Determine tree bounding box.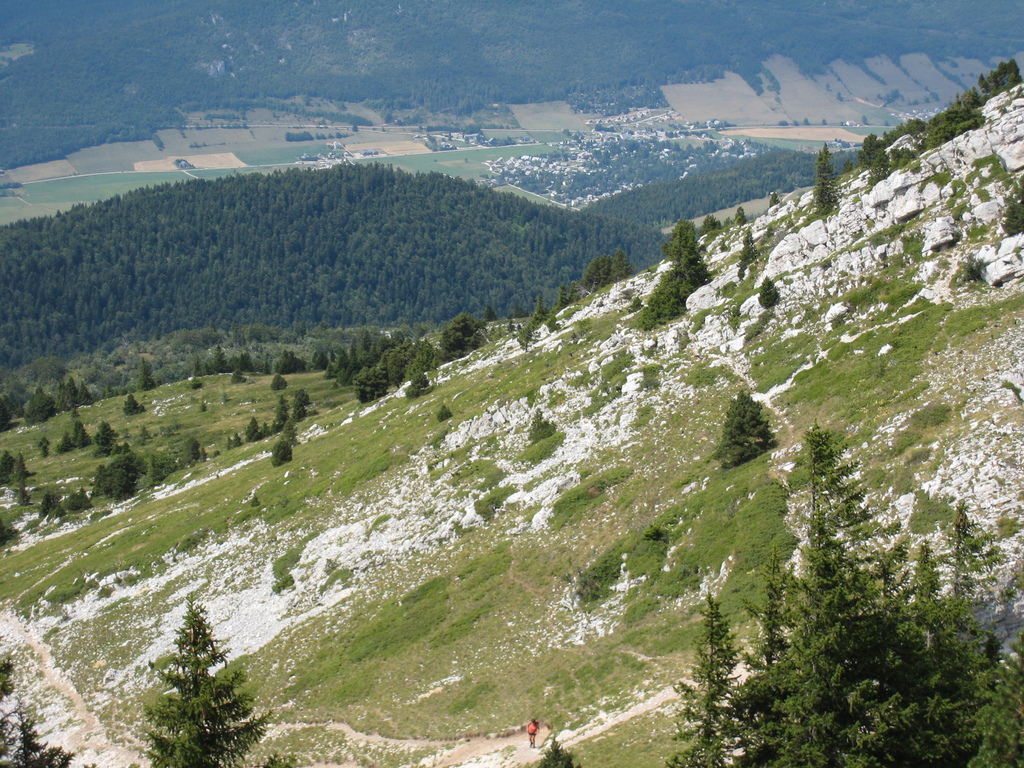
Determined: 88:420:115:452.
